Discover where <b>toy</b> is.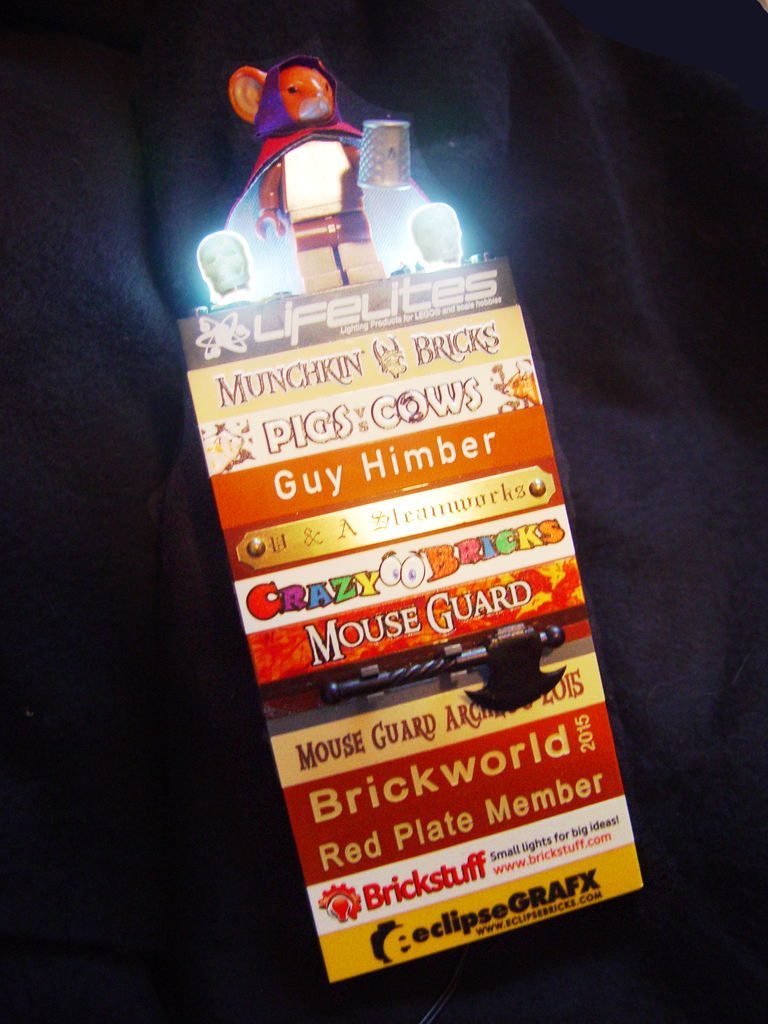
Discovered at {"x1": 212, "y1": 37, "x2": 399, "y2": 268}.
